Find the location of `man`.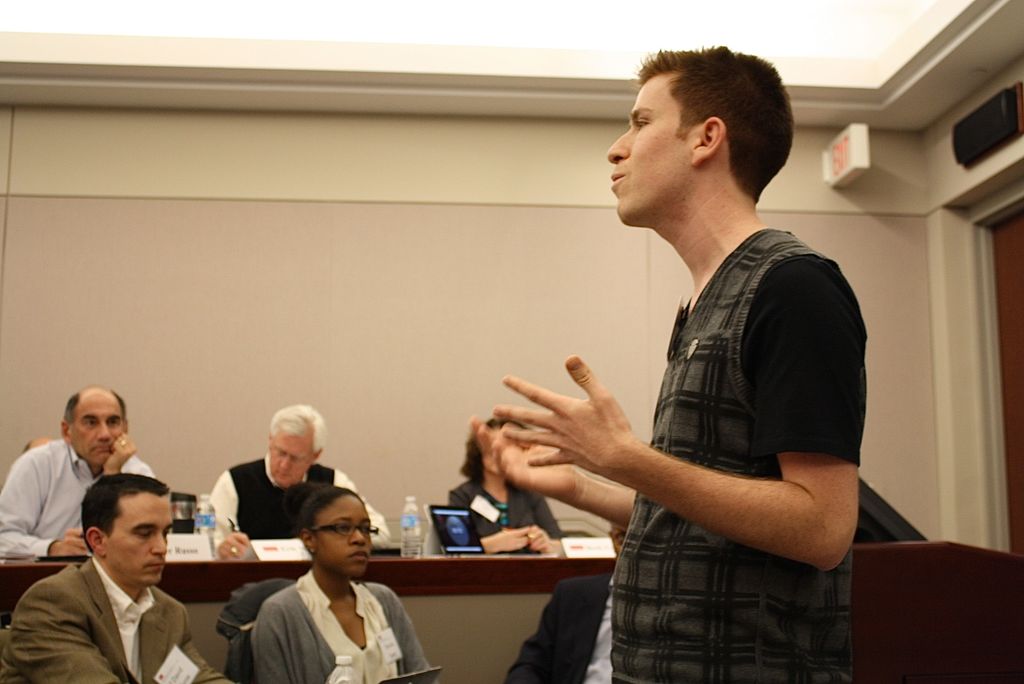
Location: locate(15, 472, 212, 683).
